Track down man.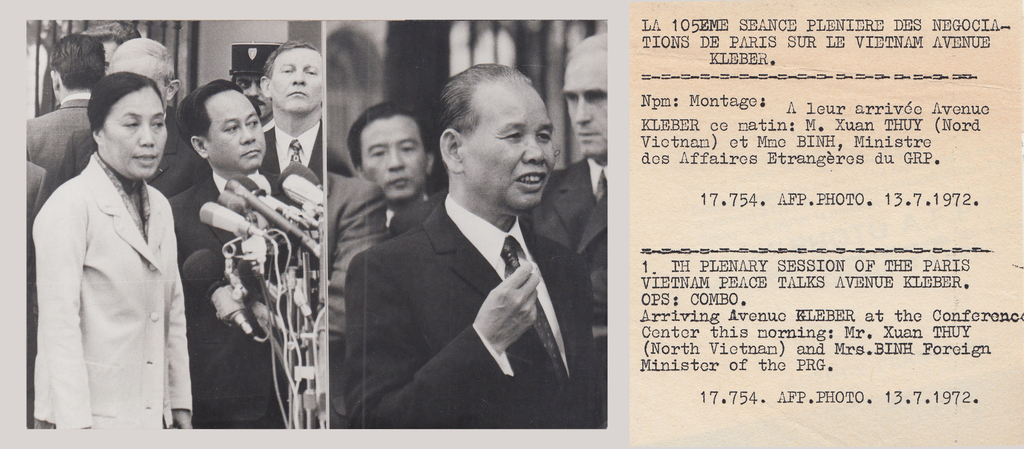
Tracked to [left=348, top=98, right=433, bottom=227].
